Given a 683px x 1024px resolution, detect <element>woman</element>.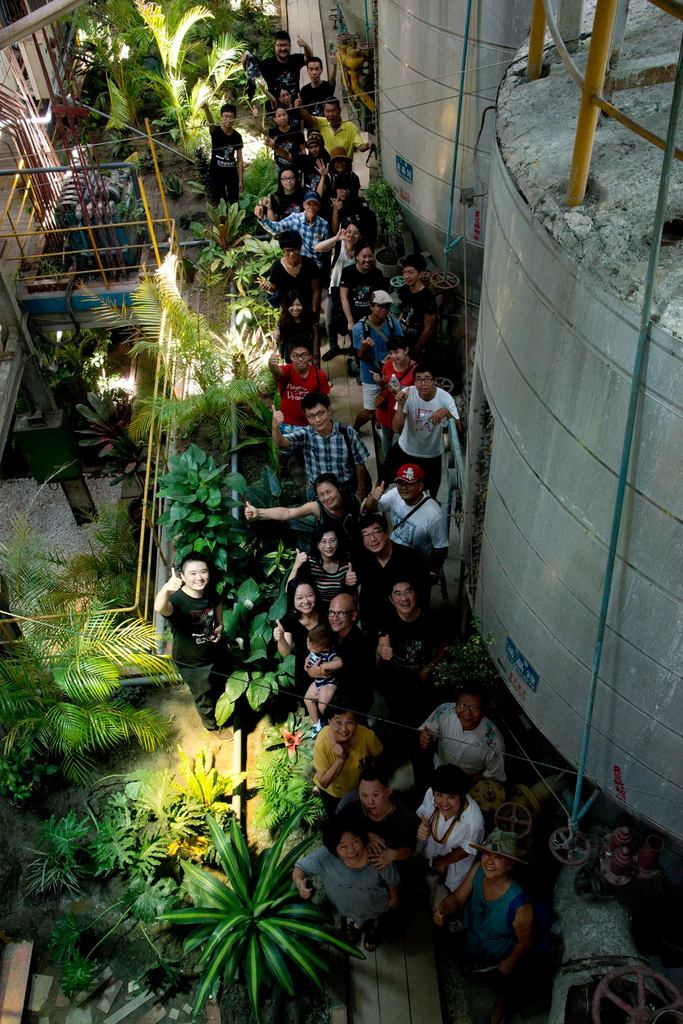
{"left": 261, "top": 160, "right": 313, "bottom": 221}.
